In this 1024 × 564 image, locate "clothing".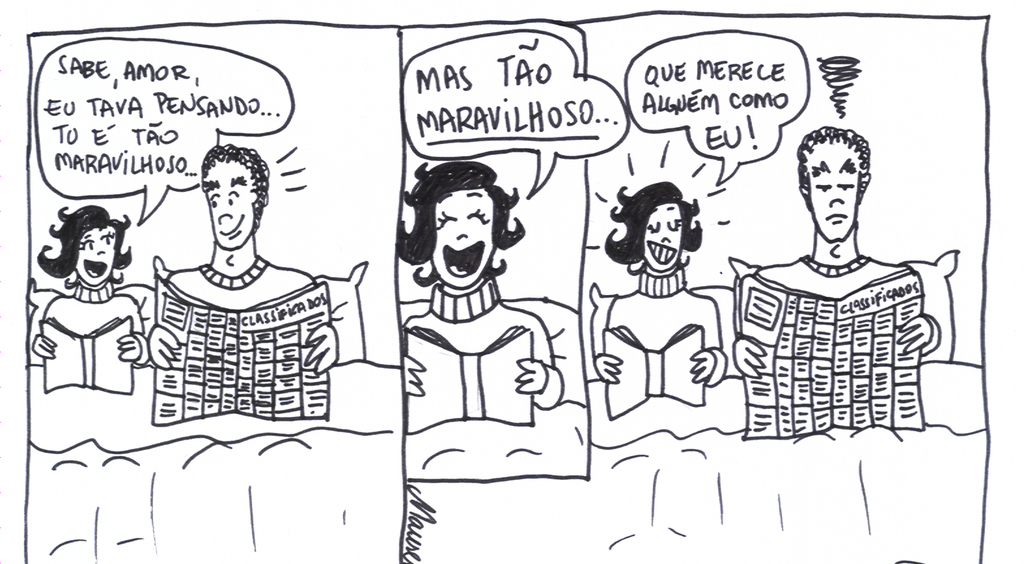
Bounding box: (x1=171, y1=260, x2=312, y2=286).
